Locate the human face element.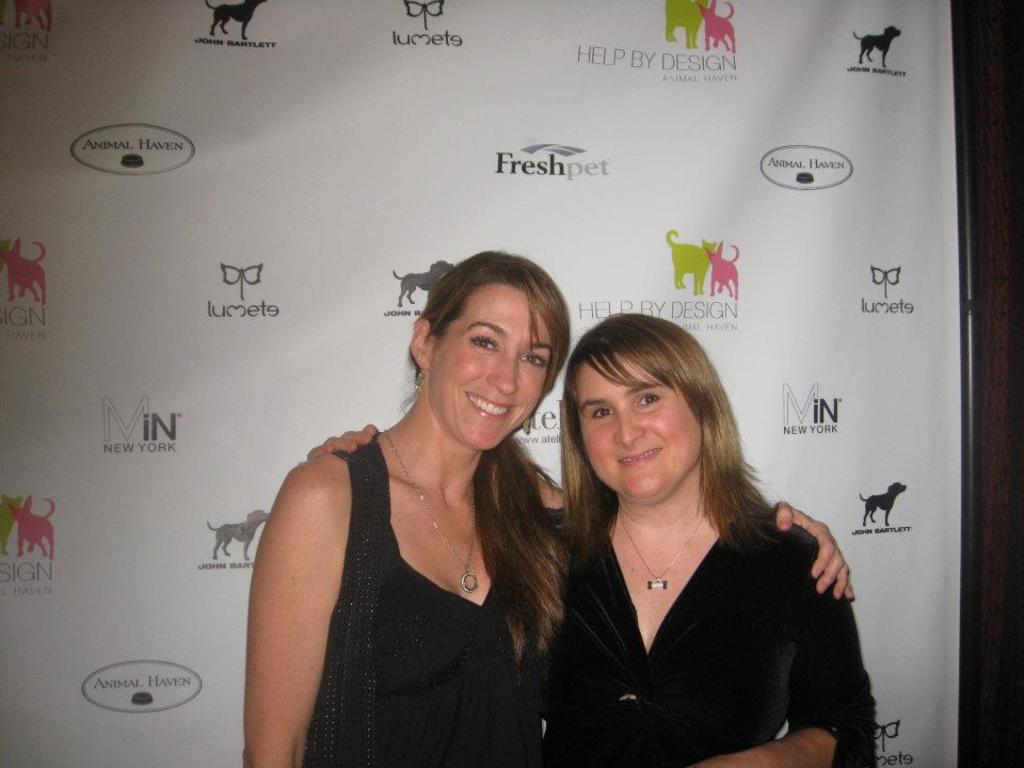
Element bbox: (573,357,699,497).
